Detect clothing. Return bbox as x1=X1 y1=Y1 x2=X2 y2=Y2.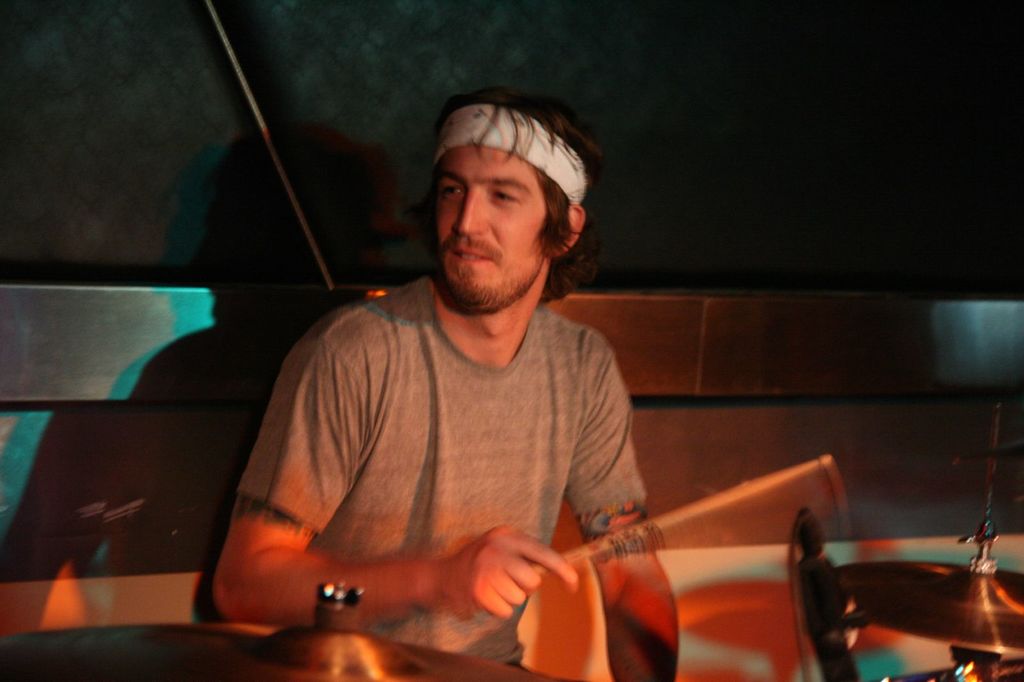
x1=221 y1=239 x2=671 y2=638.
